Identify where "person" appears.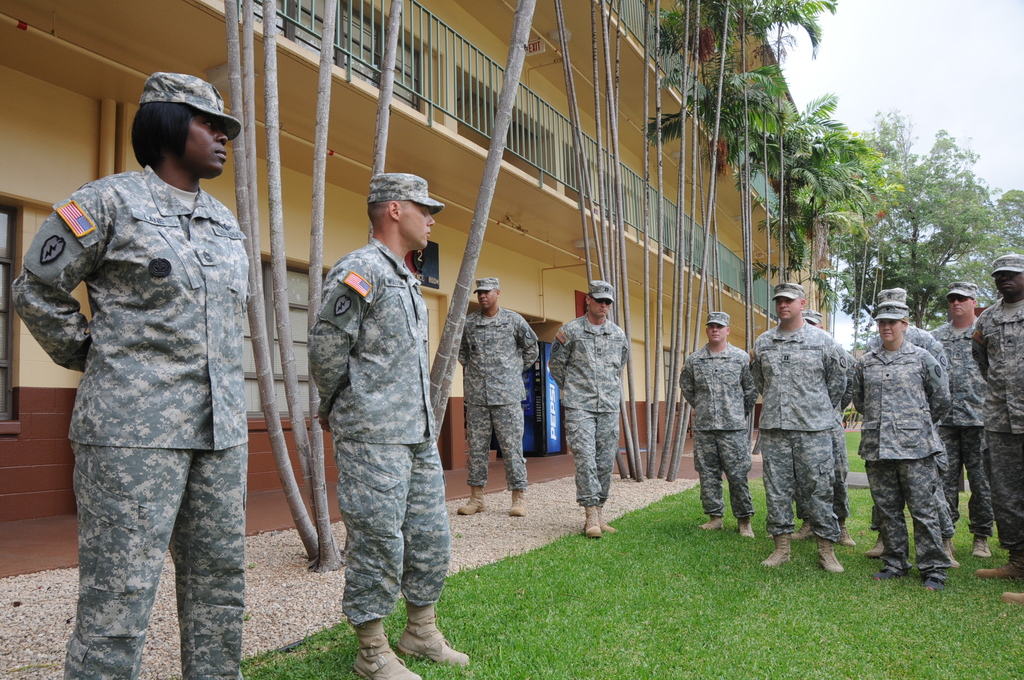
Appears at [left=800, top=308, right=858, bottom=547].
